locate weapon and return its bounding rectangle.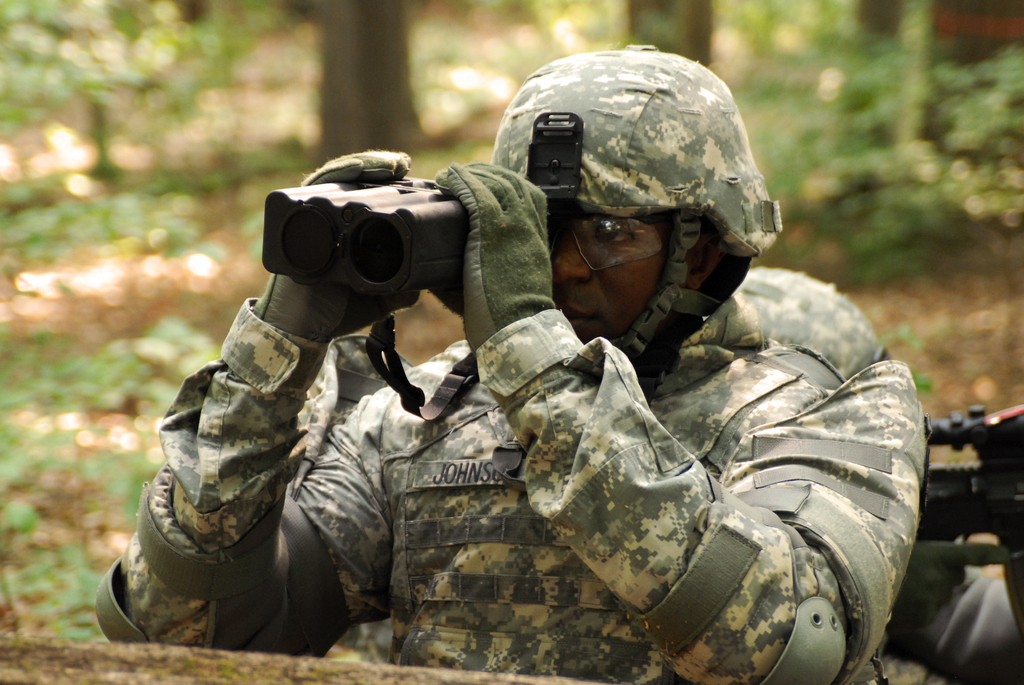
(x1=915, y1=402, x2=1023, y2=556).
